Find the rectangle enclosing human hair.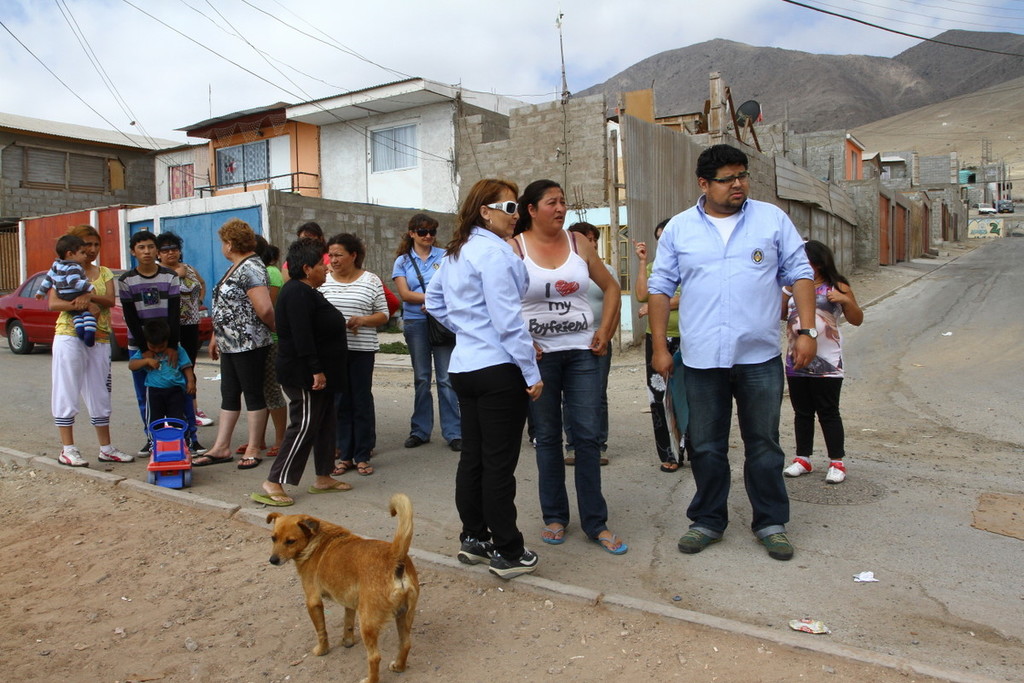
{"x1": 157, "y1": 228, "x2": 183, "y2": 263}.
